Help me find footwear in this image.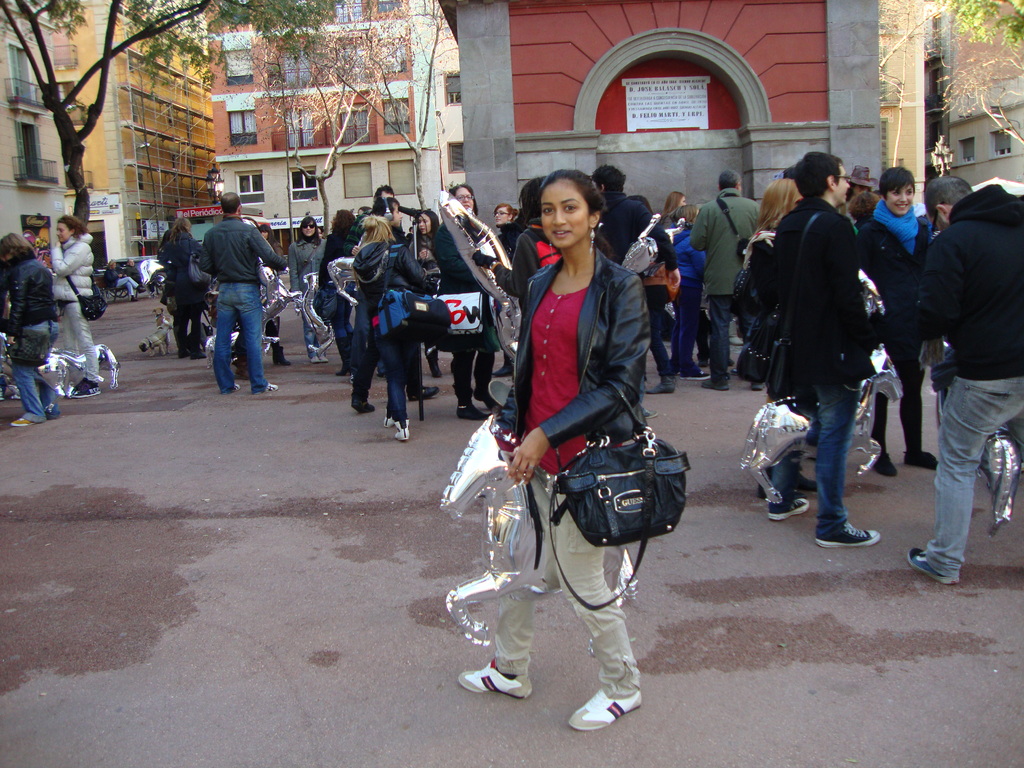
Found it: (729,359,772,392).
